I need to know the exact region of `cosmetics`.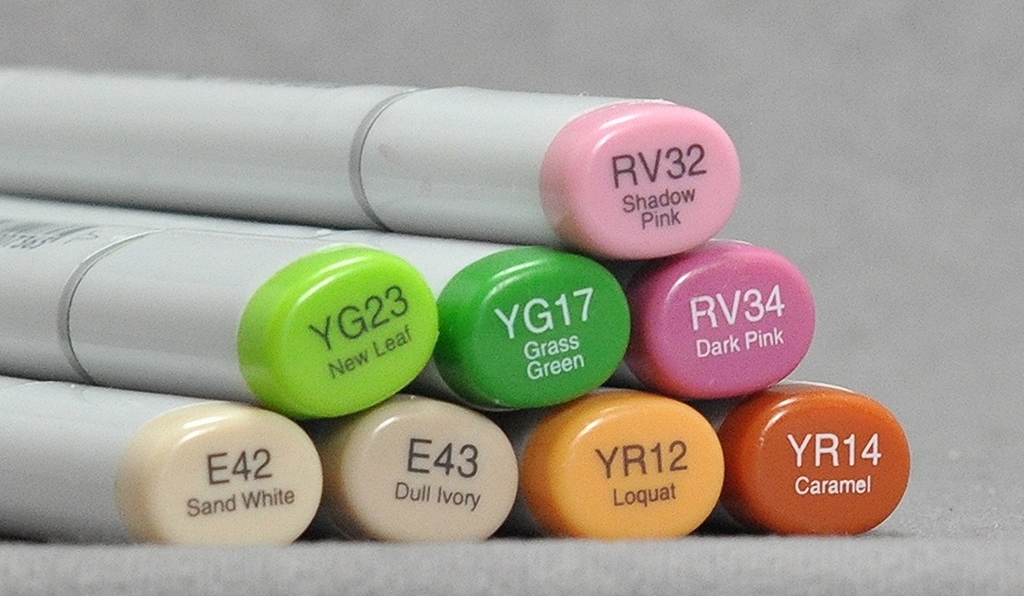
Region: left=699, top=382, right=909, bottom=540.
